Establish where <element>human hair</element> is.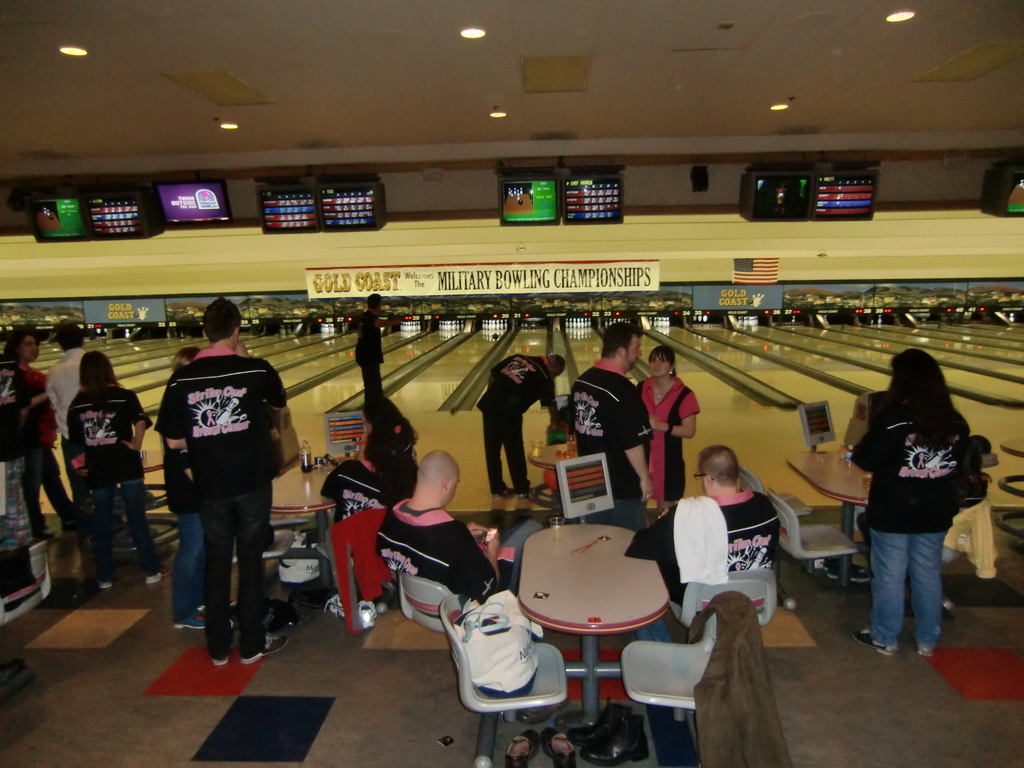
Established at (12, 327, 38, 353).
